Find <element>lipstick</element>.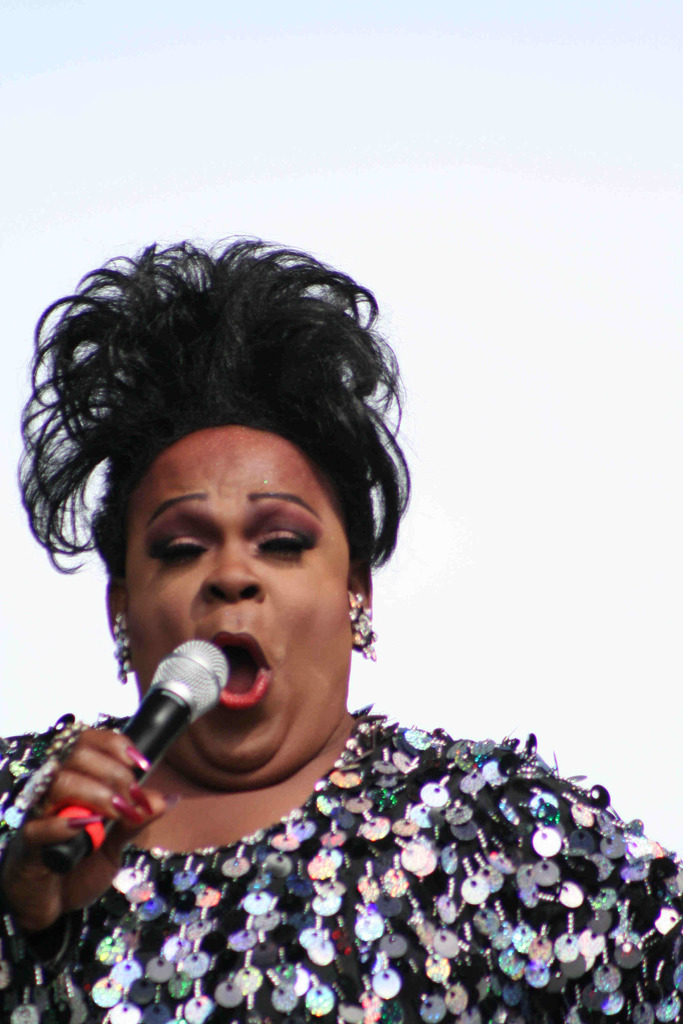
{"x1": 205, "y1": 629, "x2": 275, "y2": 709}.
